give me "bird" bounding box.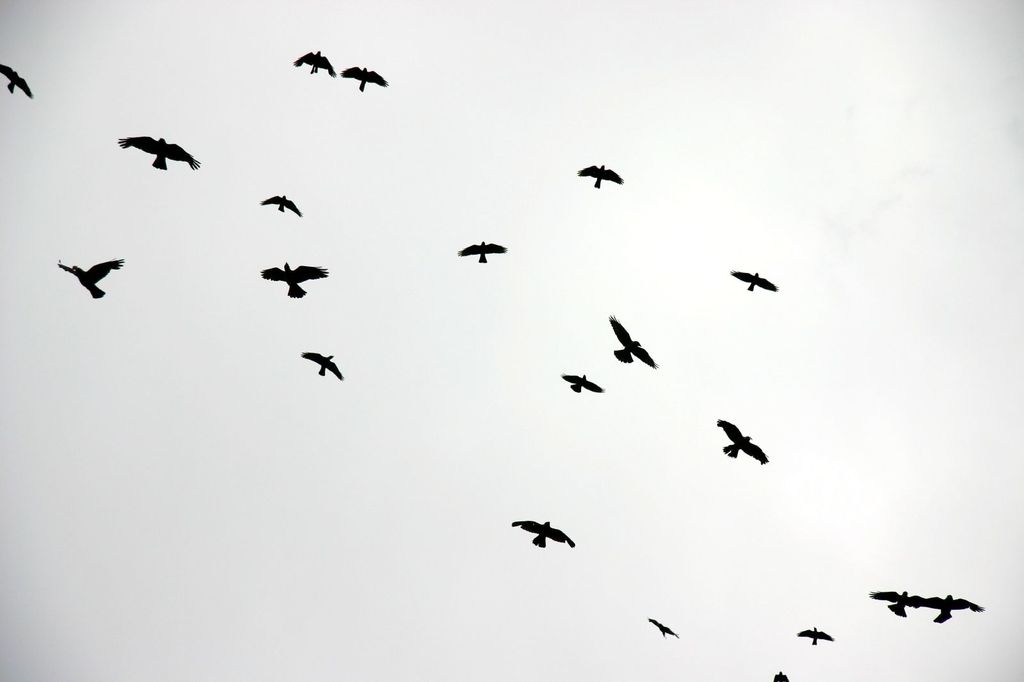
(left=774, top=669, right=791, bottom=681).
